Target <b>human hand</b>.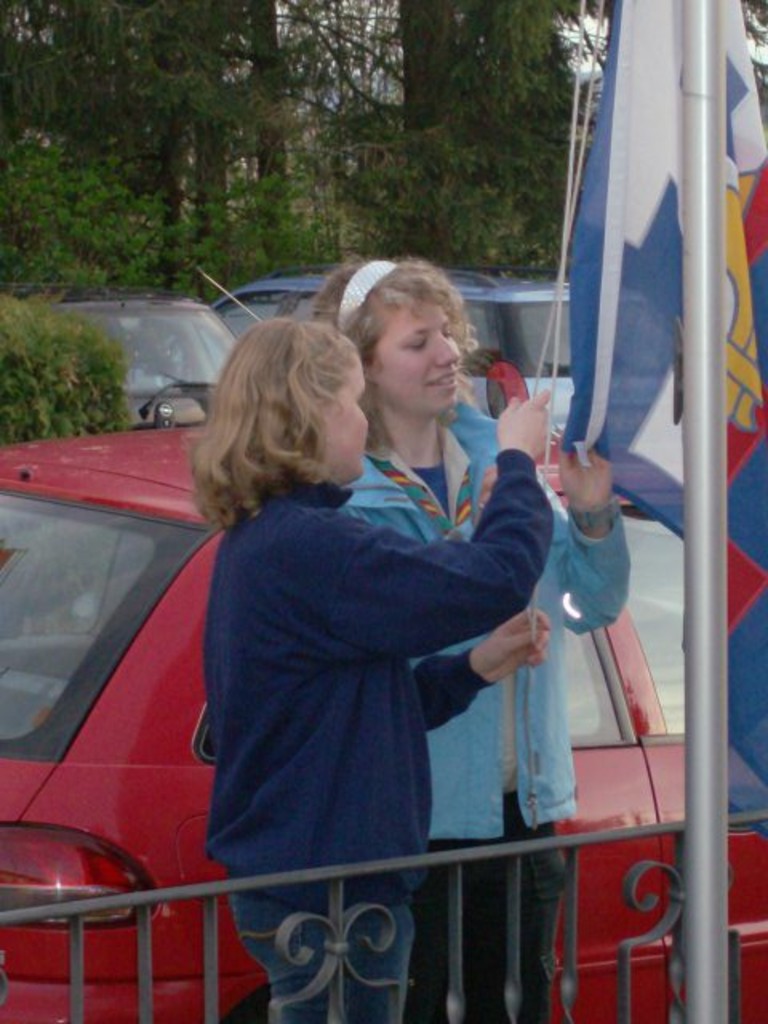
Target region: 496,392,547,462.
